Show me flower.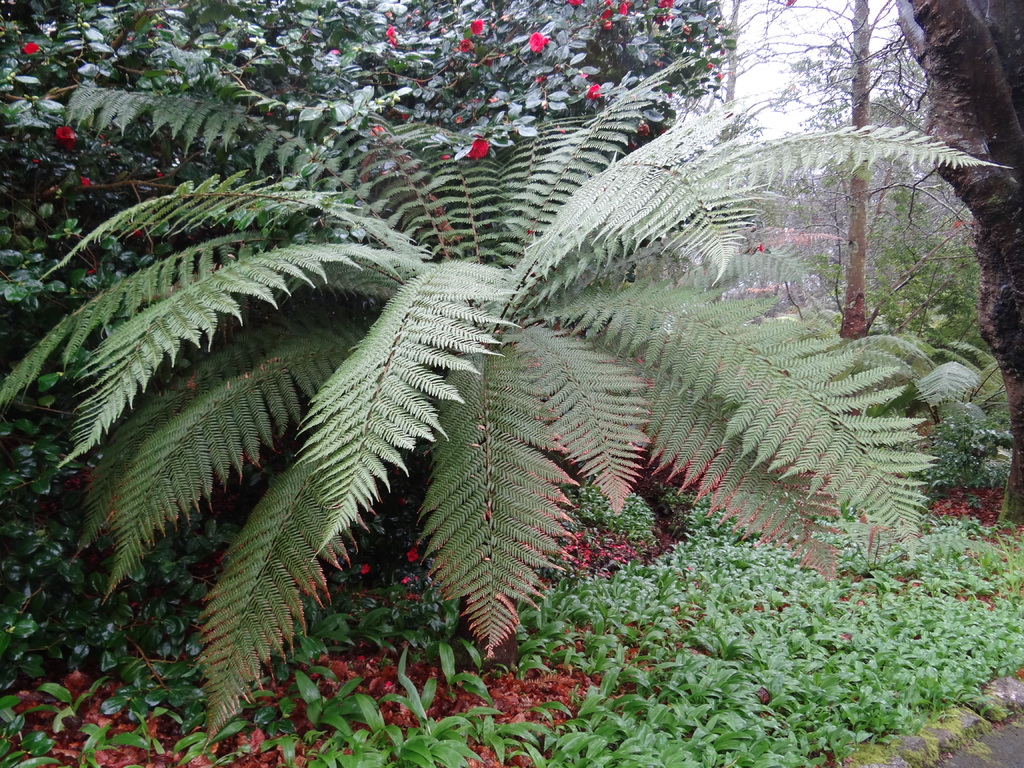
flower is here: <region>407, 543, 427, 564</region>.
